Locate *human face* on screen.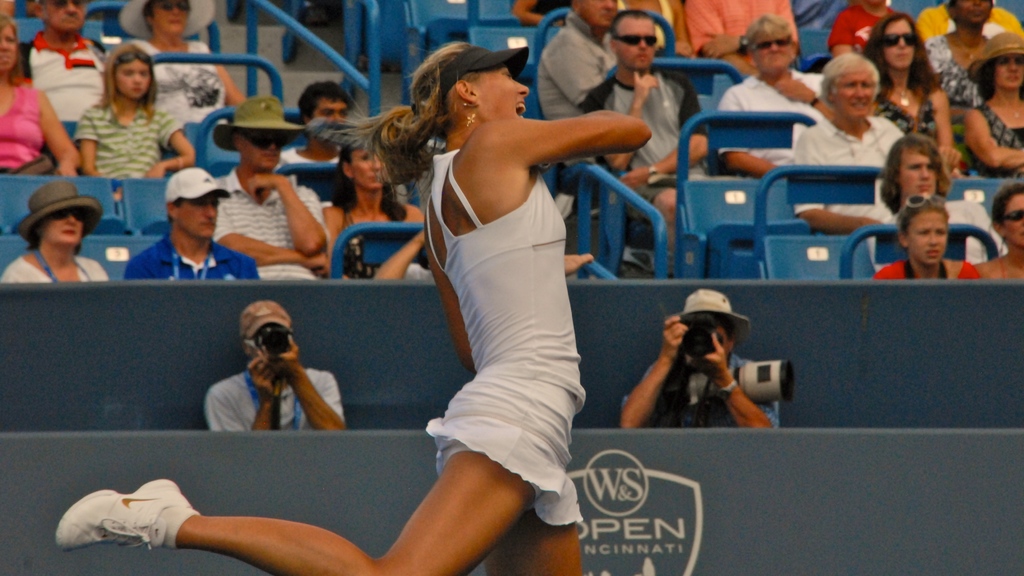
On screen at [x1=178, y1=191, x2=216, y2=238].
